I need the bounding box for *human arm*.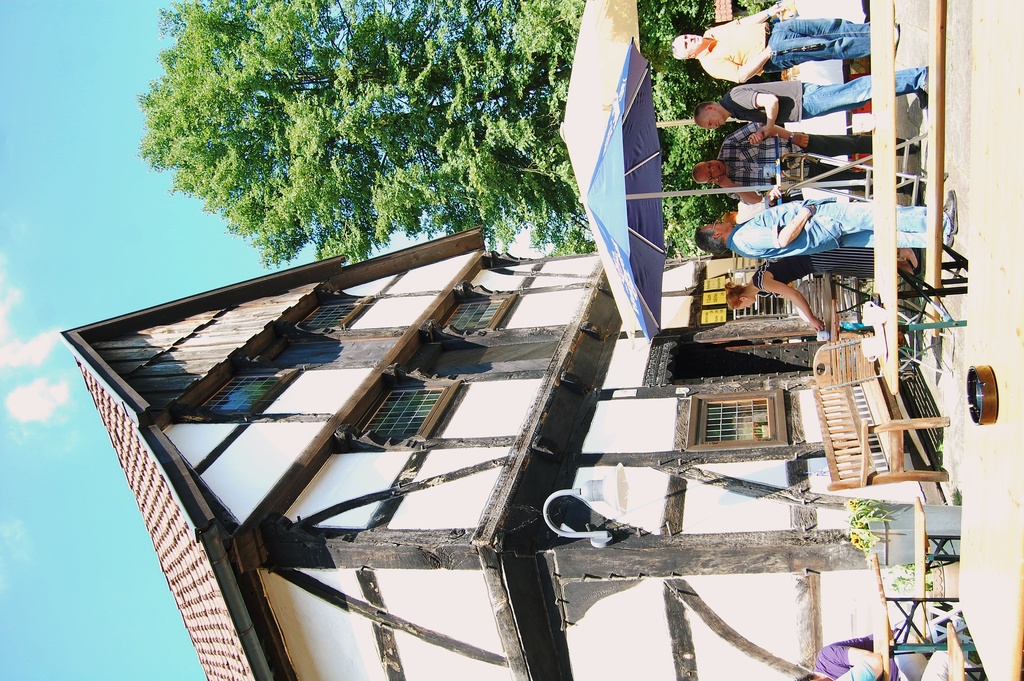
Here it is: 721 119 812 154.
